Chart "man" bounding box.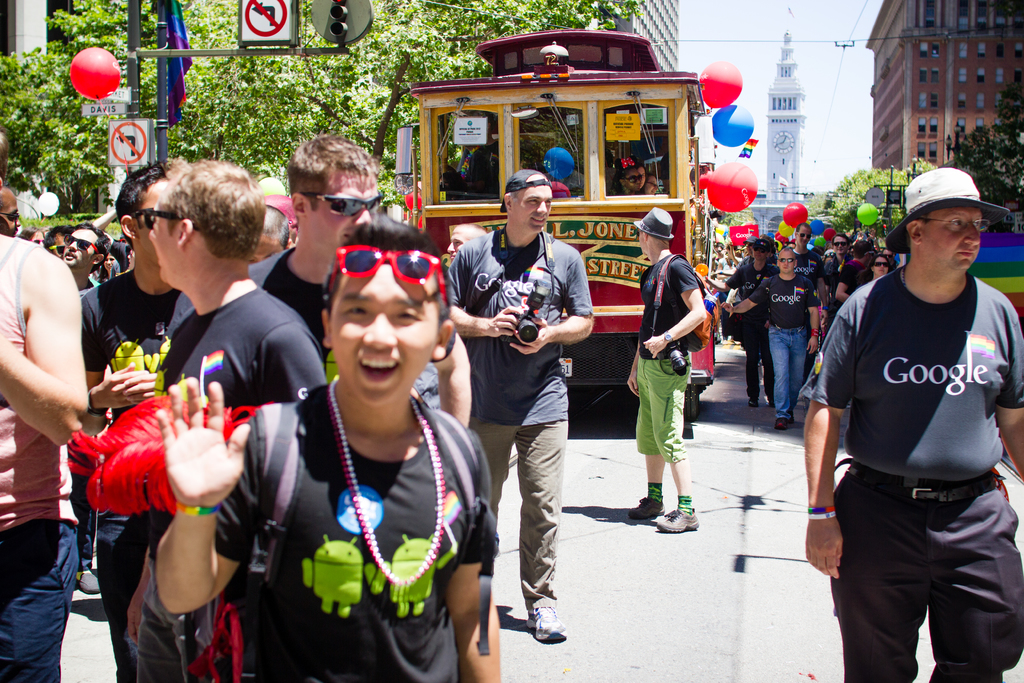
Charted: bbox=(808, 156, 1023, 682).
